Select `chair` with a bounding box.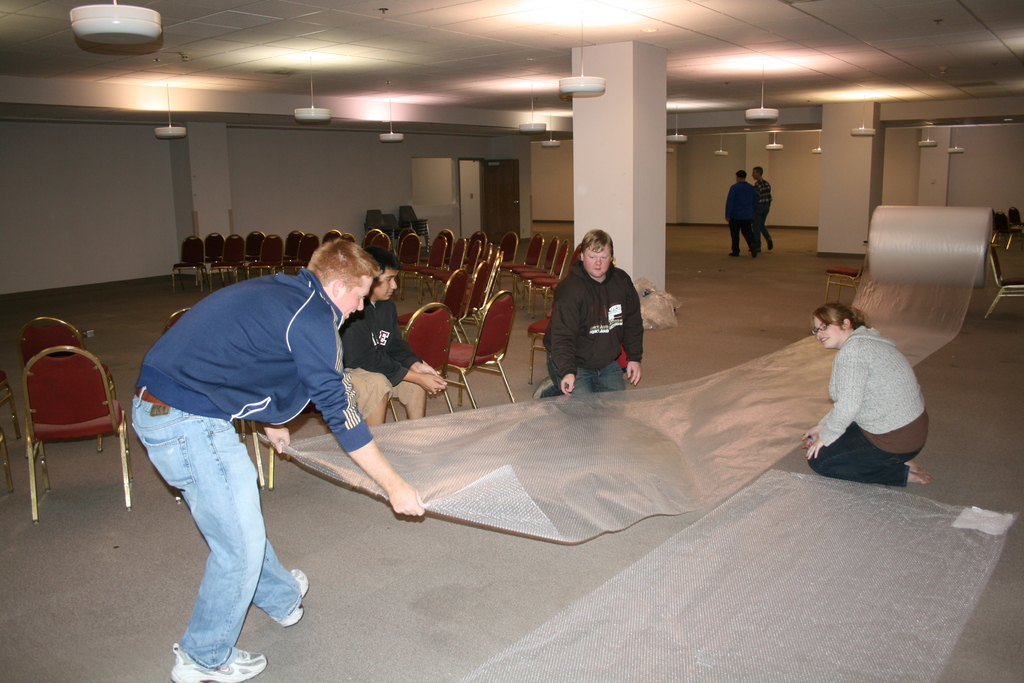
(x1=164, y1=306, x2=191, y2=333).
